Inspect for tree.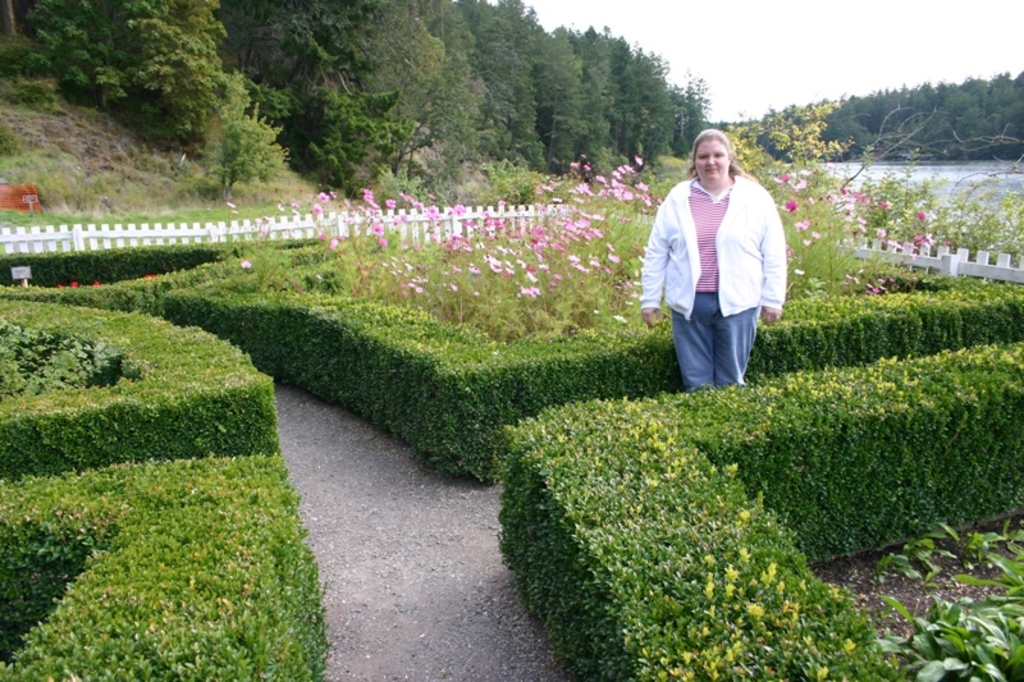
Inspection: detection(183, 72, 264, 189).
